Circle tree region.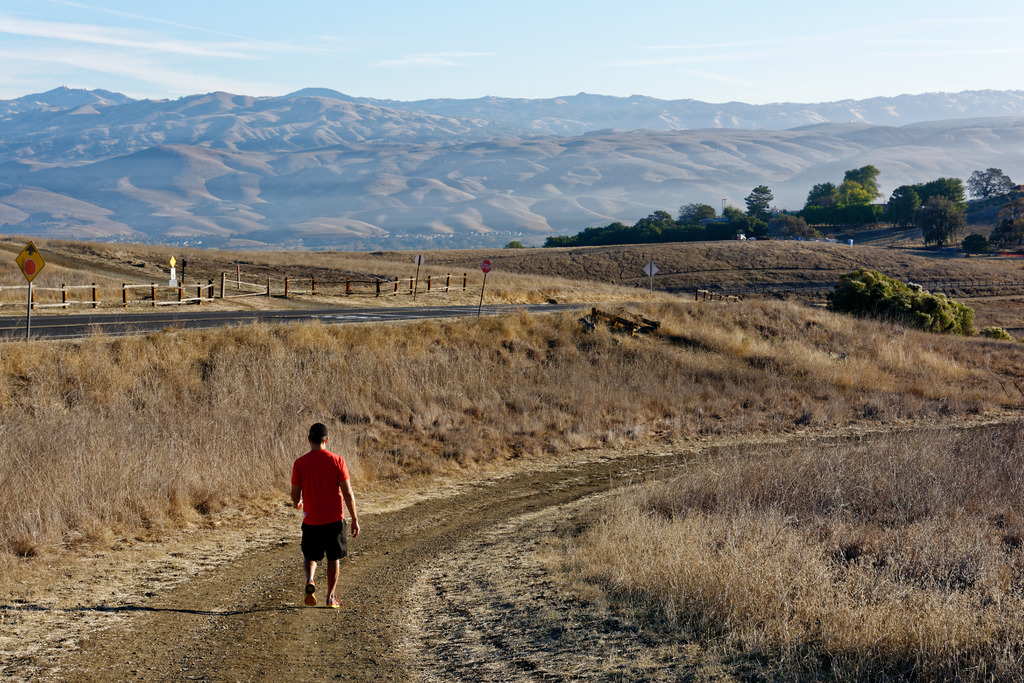
Region: (758, 215, 829, 241).
